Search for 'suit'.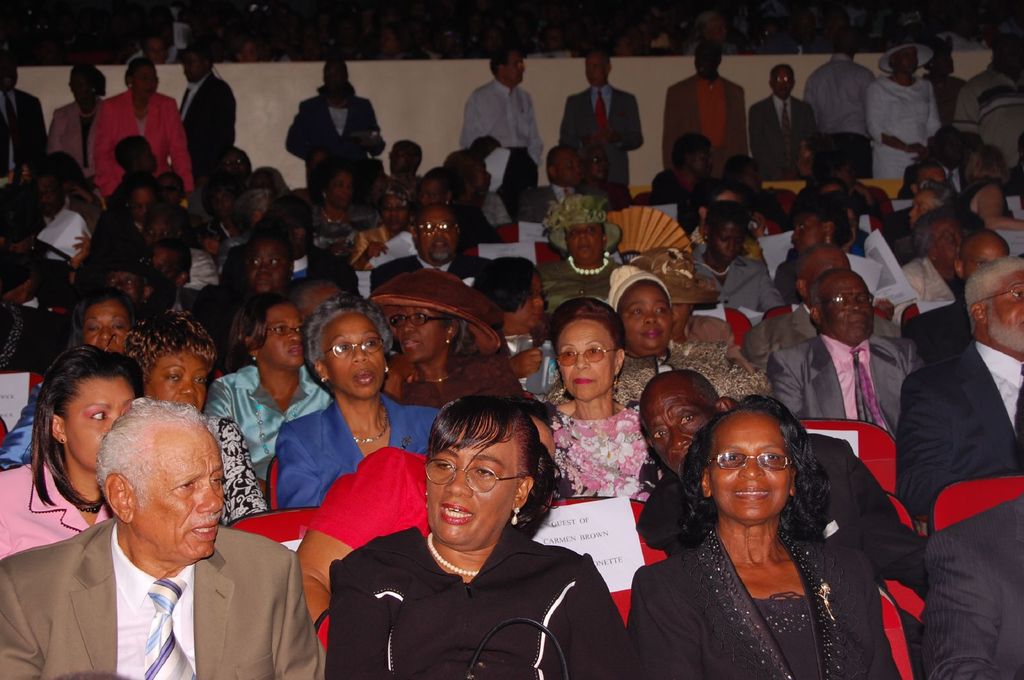
Found at [766,331,911,446].
